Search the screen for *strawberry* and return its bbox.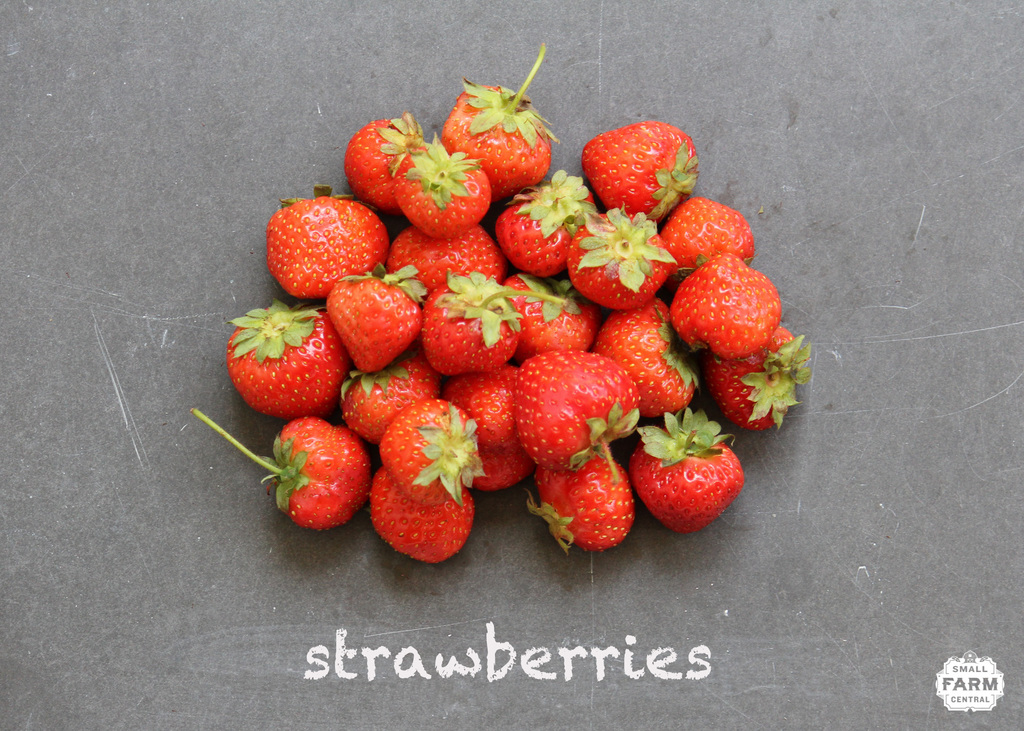
Found: (left=324, top=263, right=429, bottom=384).
